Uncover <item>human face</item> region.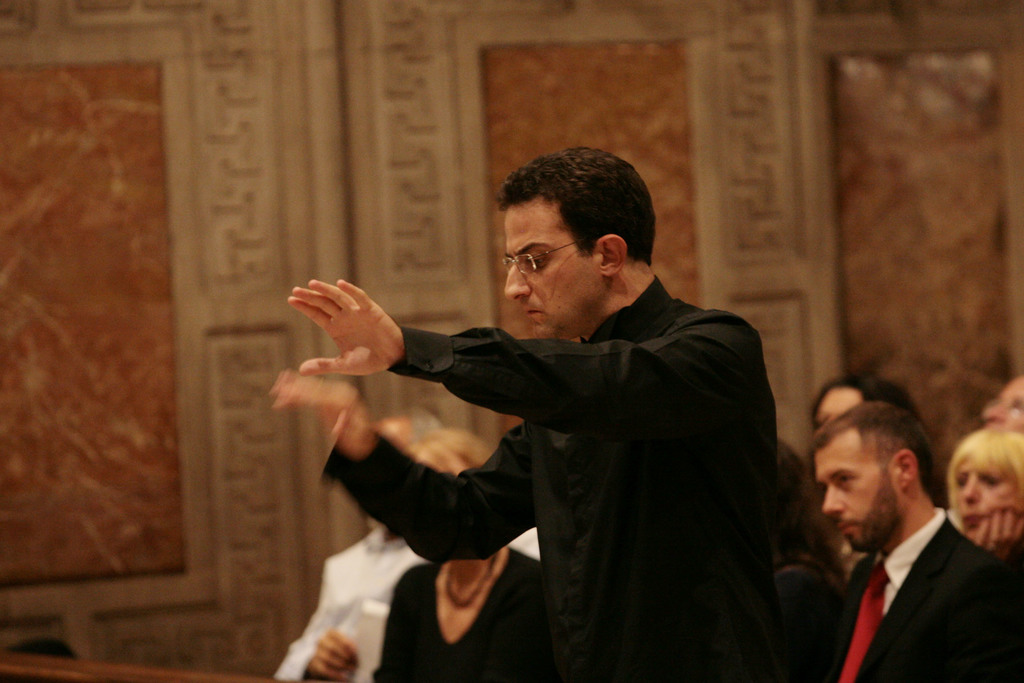
Uncovered: 955:461:1014:522.
